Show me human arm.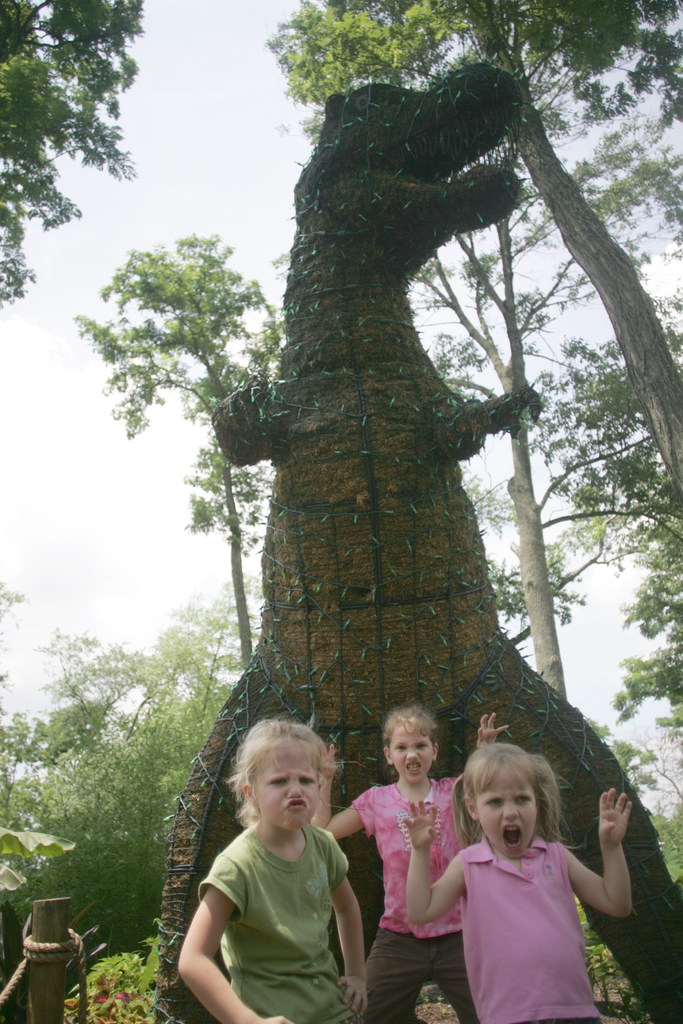
human arm is here: detection(332, 841, 381, 1014).
